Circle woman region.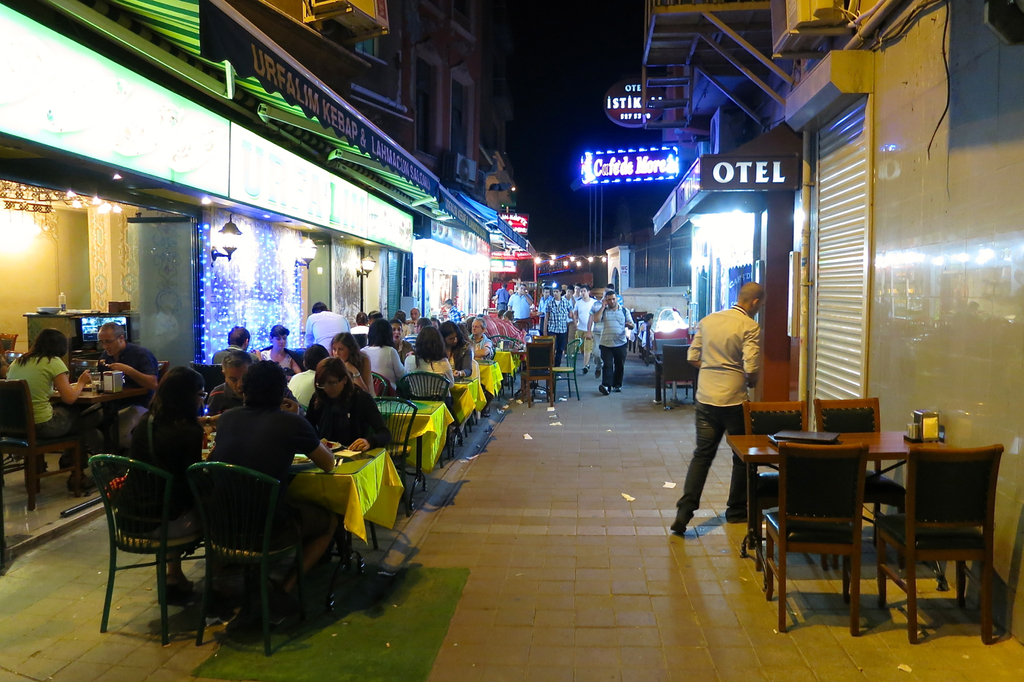
Region: select_region(359, 321, 404, 391).
